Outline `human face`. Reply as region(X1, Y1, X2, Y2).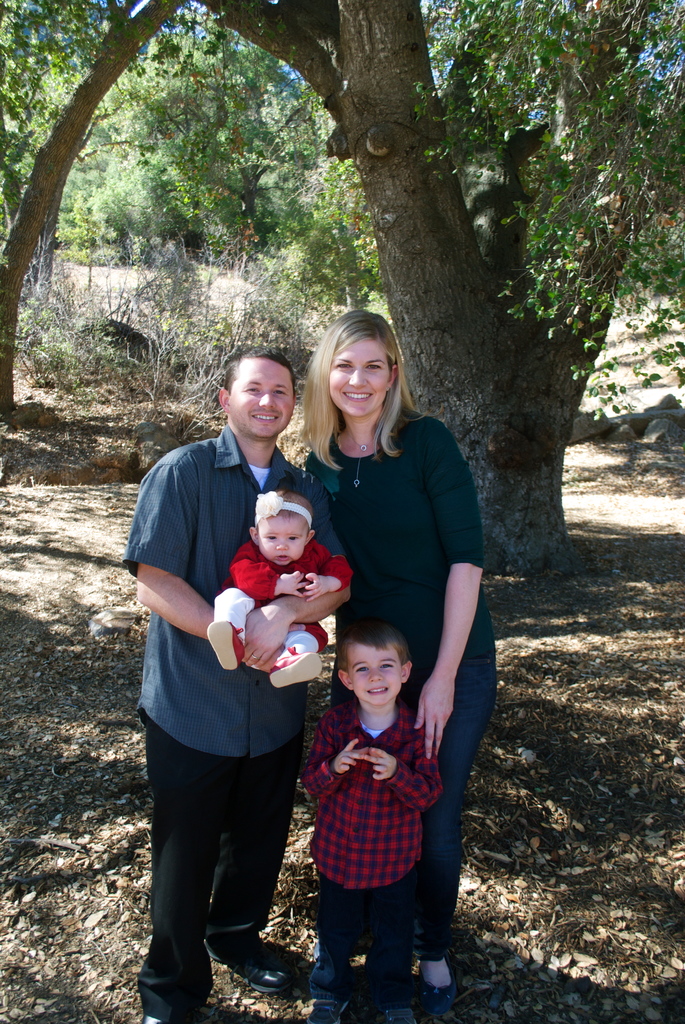
region(251, 508, 308, 571).
